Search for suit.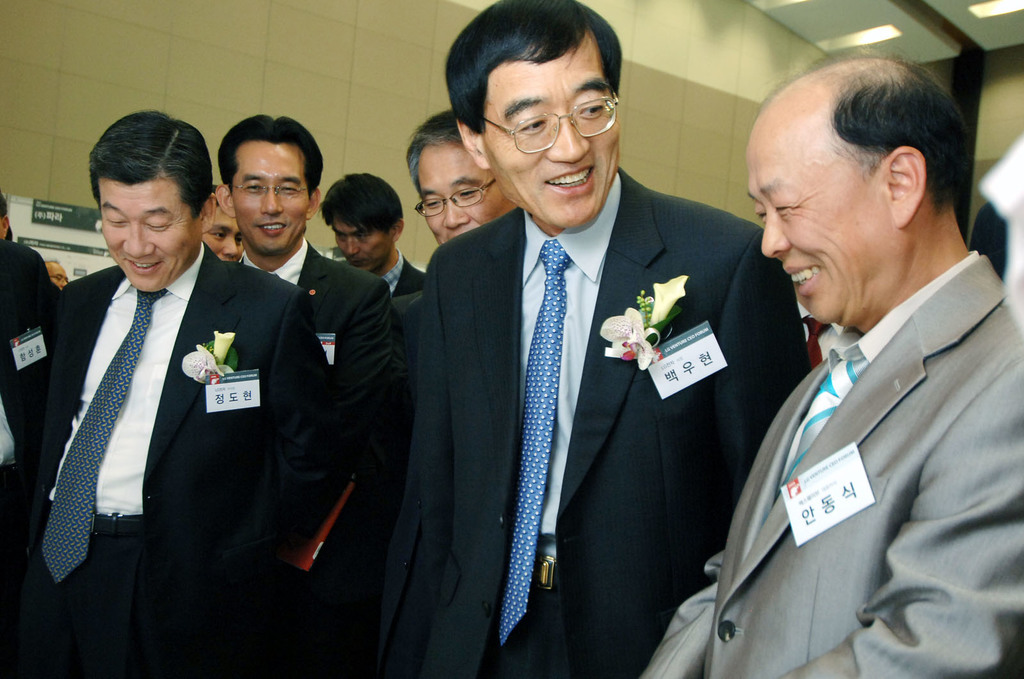
Found at crop(30, 239, 345, 678).
